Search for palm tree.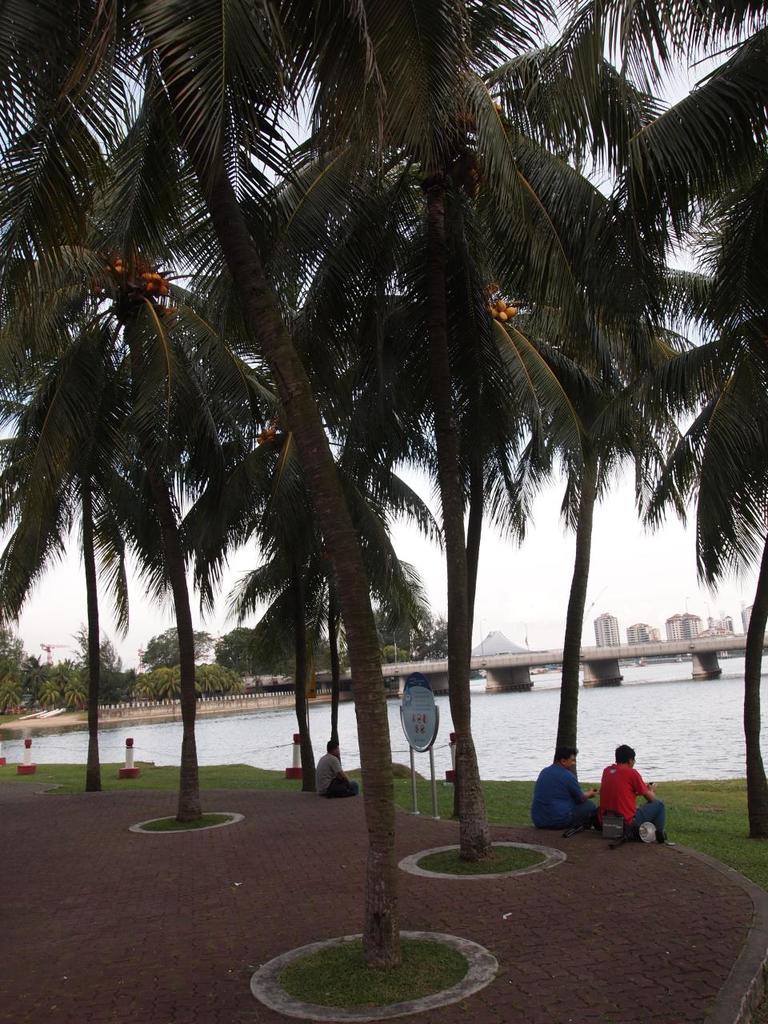
Found at locate(196, 366, 393, 834).
